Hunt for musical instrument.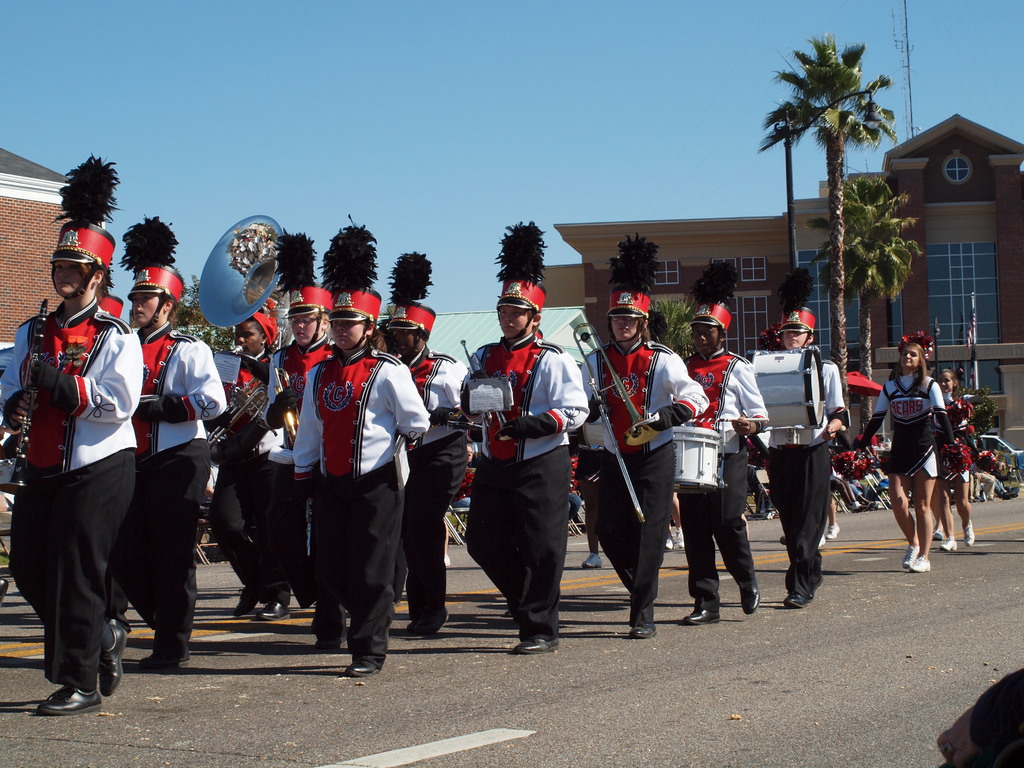
Hunted down at bbox(460, 333, 531, 446).
